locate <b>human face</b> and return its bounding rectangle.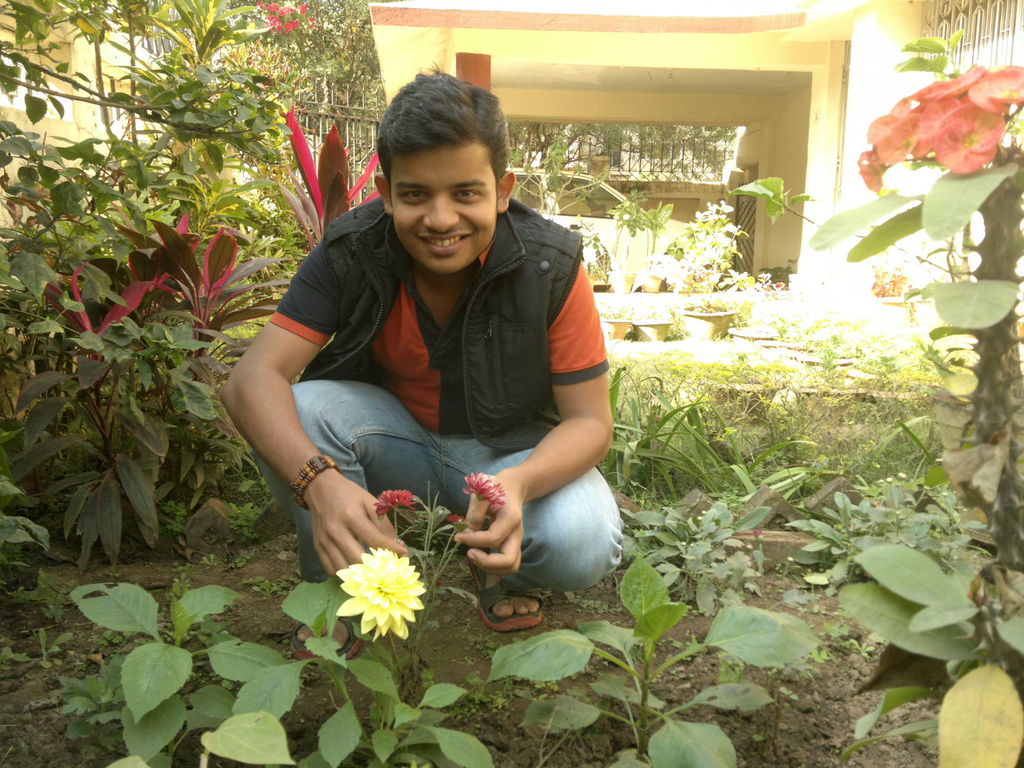
bbox(391, 140, 499, 275).
